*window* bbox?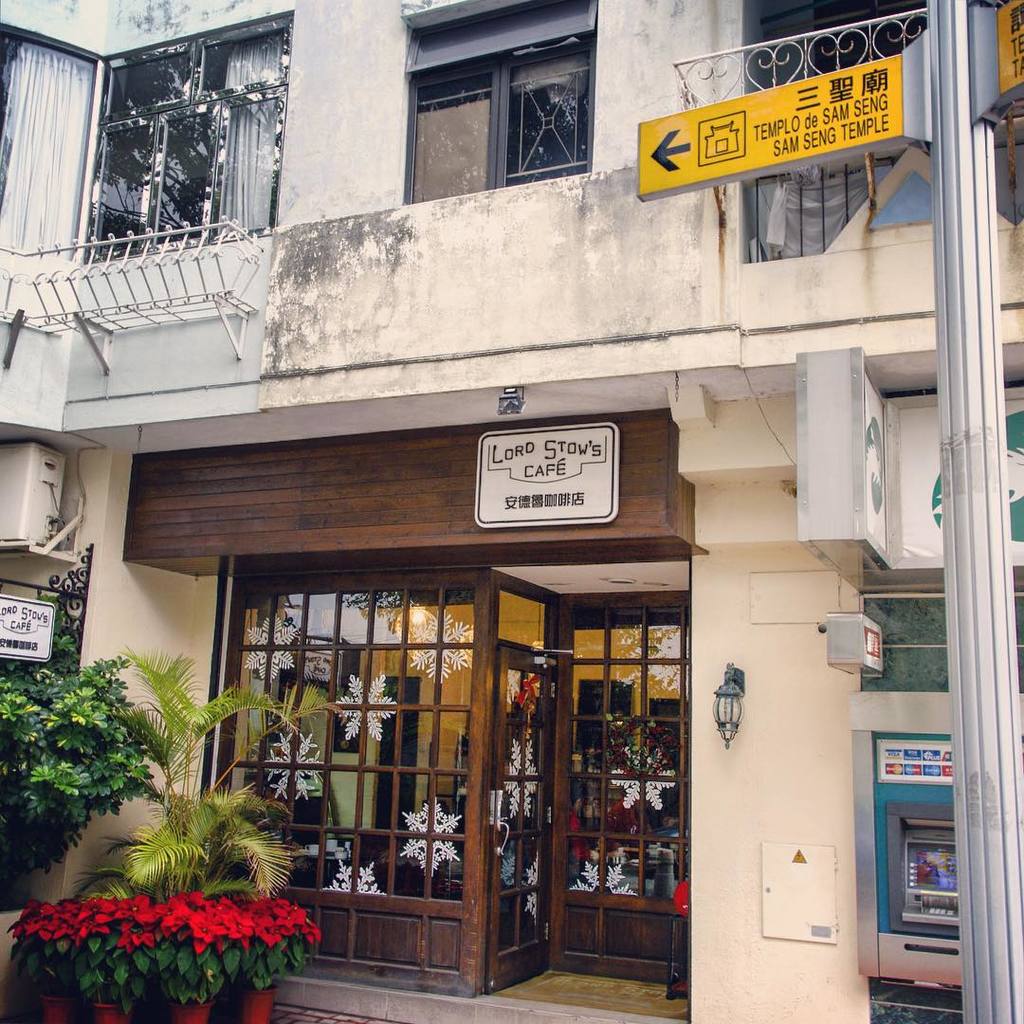
bbox=[0, 17, 105, 275]
